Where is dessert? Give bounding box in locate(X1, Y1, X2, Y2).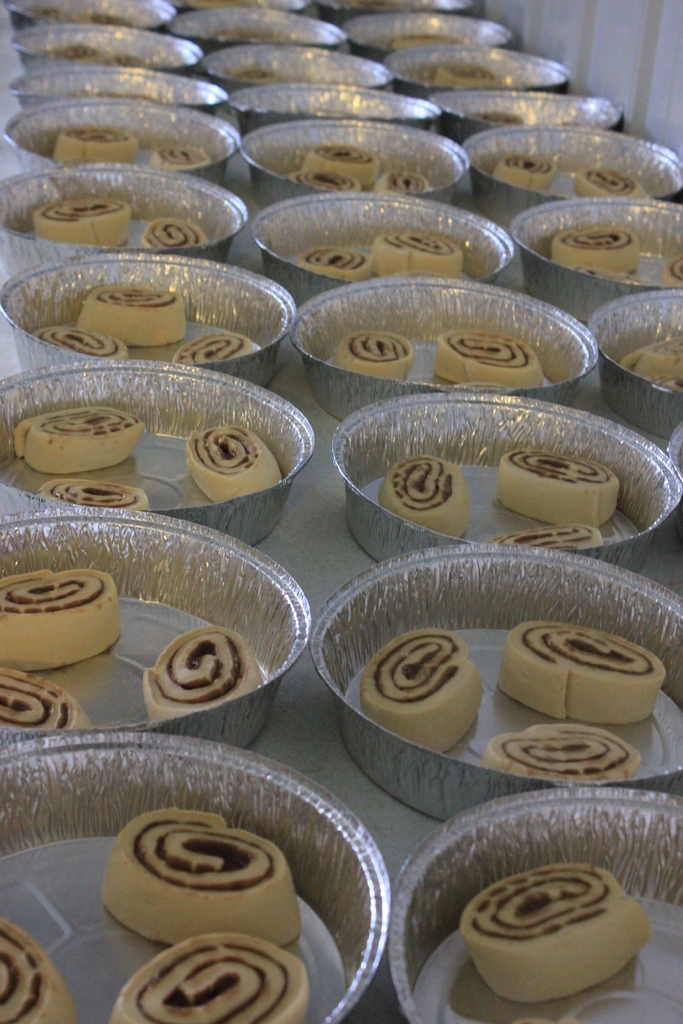
locate(0, 664, 87, 733).
